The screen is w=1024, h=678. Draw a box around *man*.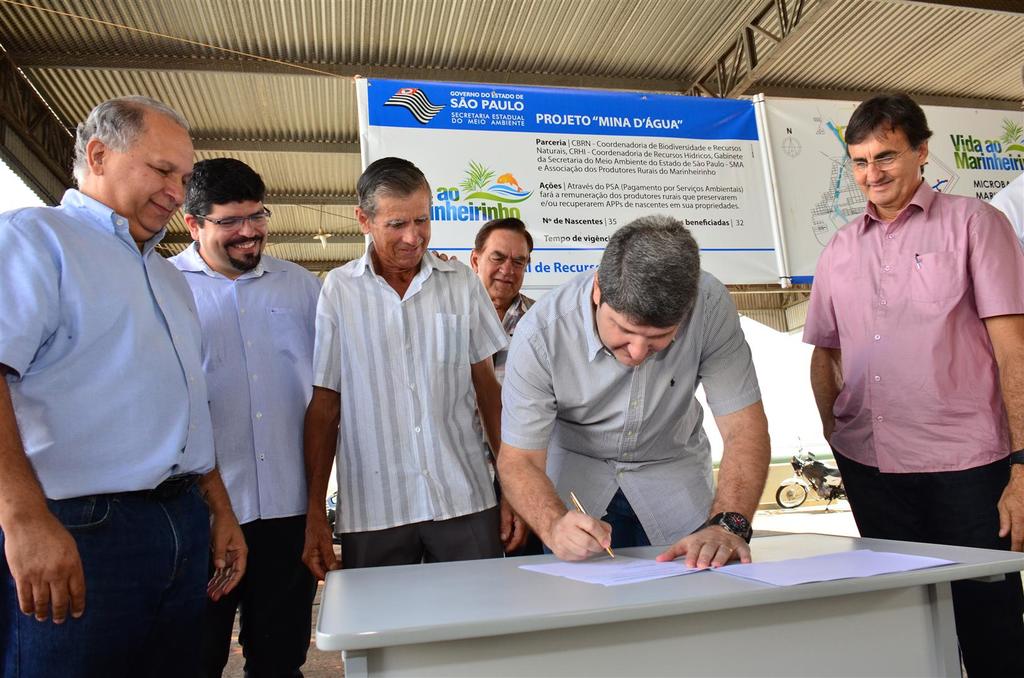
x1=168 y1=158 x2=323 y2=677.
